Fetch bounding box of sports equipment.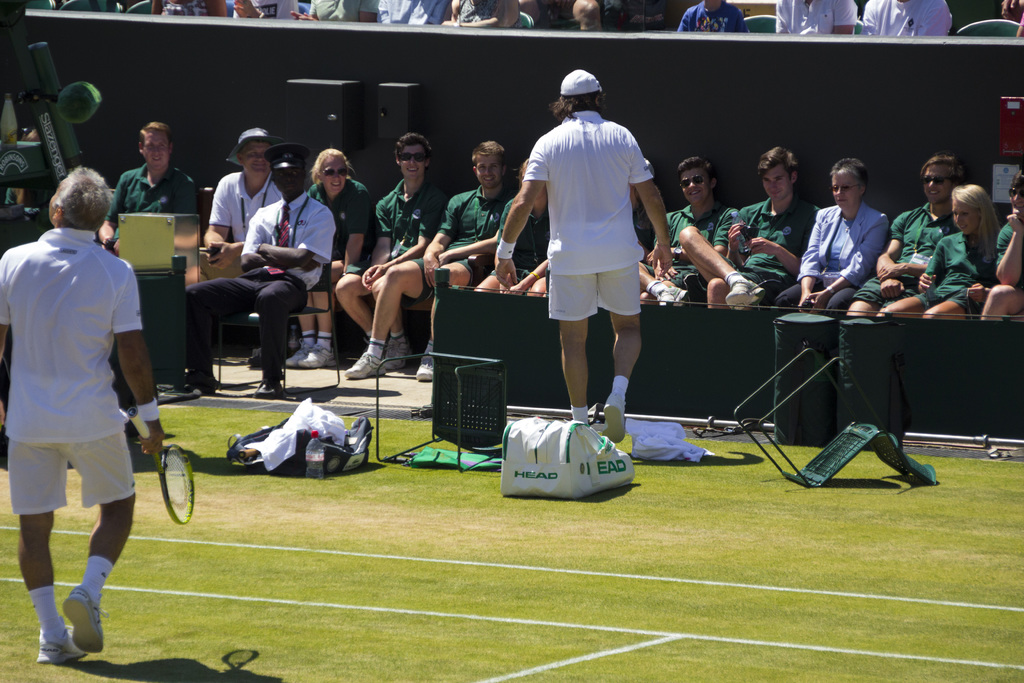
Bbox: [left=285, top=347, right=317, bottom=372].
